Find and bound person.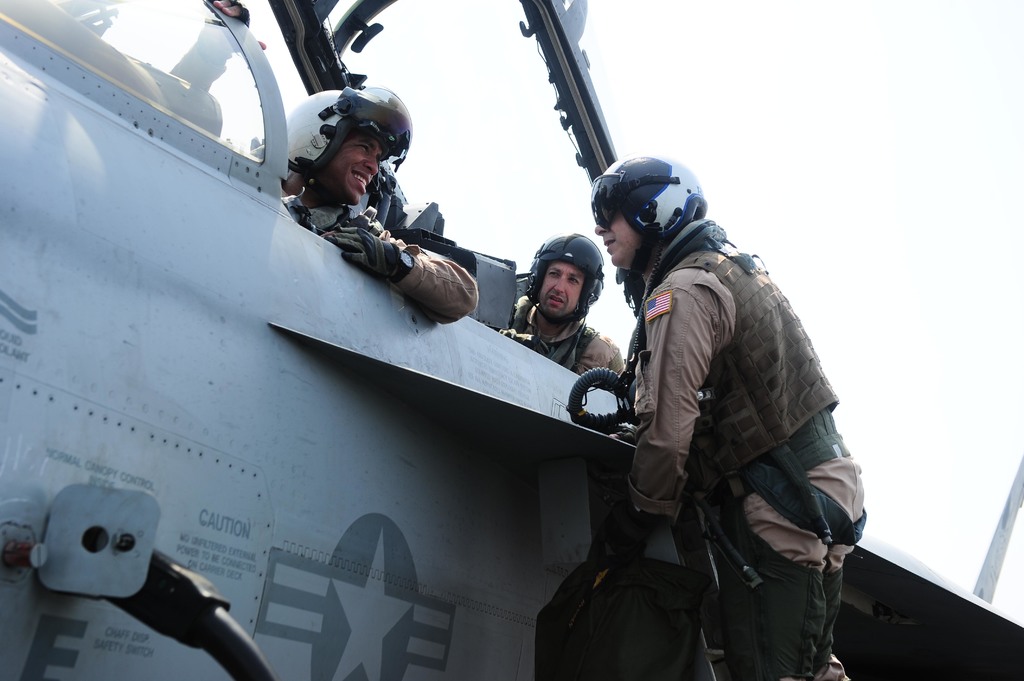
Bound: rect(166, 0, 476, 326).
